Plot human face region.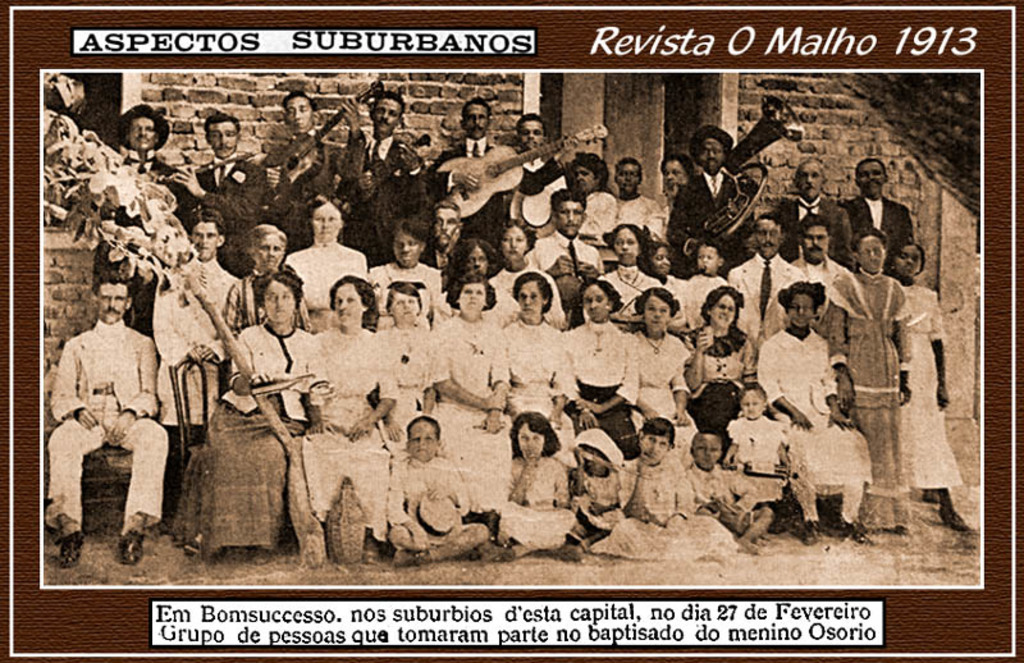
Plotted at 255/232/280/266.
